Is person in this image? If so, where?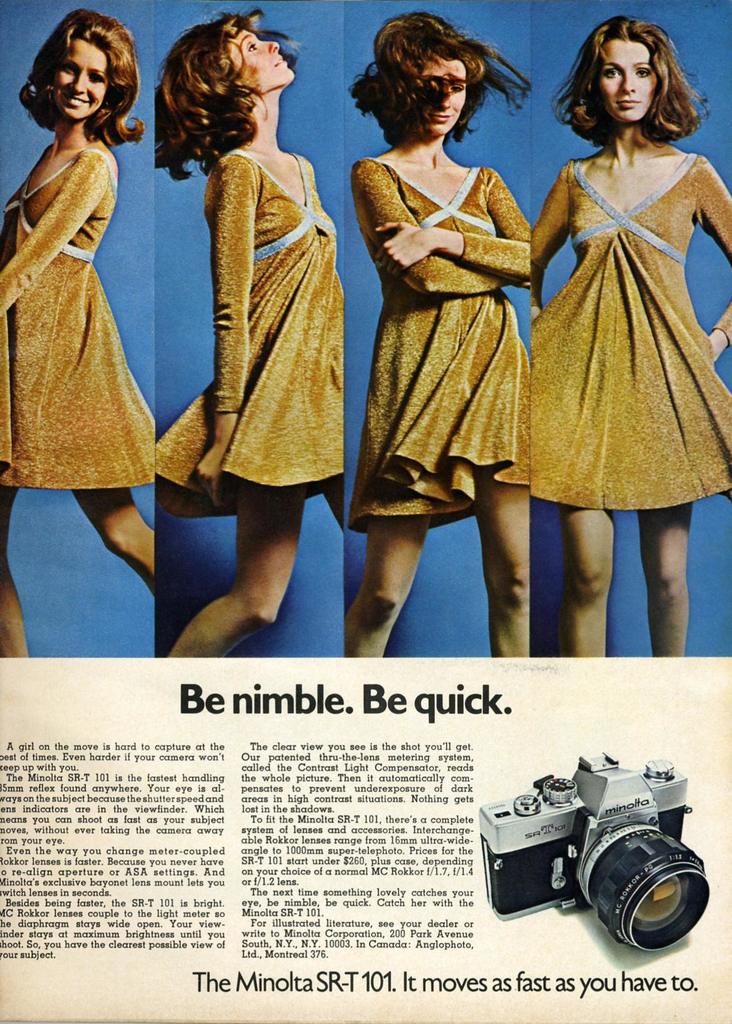
Yes, at 355,0,562,680.
